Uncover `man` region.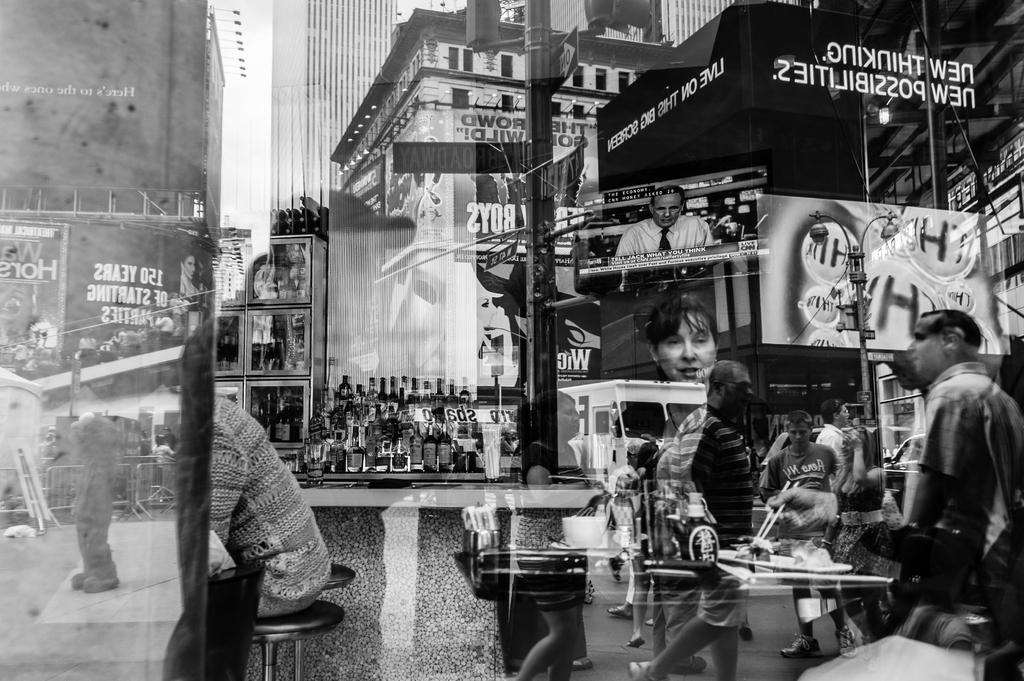
Uncovered: (left=768, top=412, right=859, bottom=663).
